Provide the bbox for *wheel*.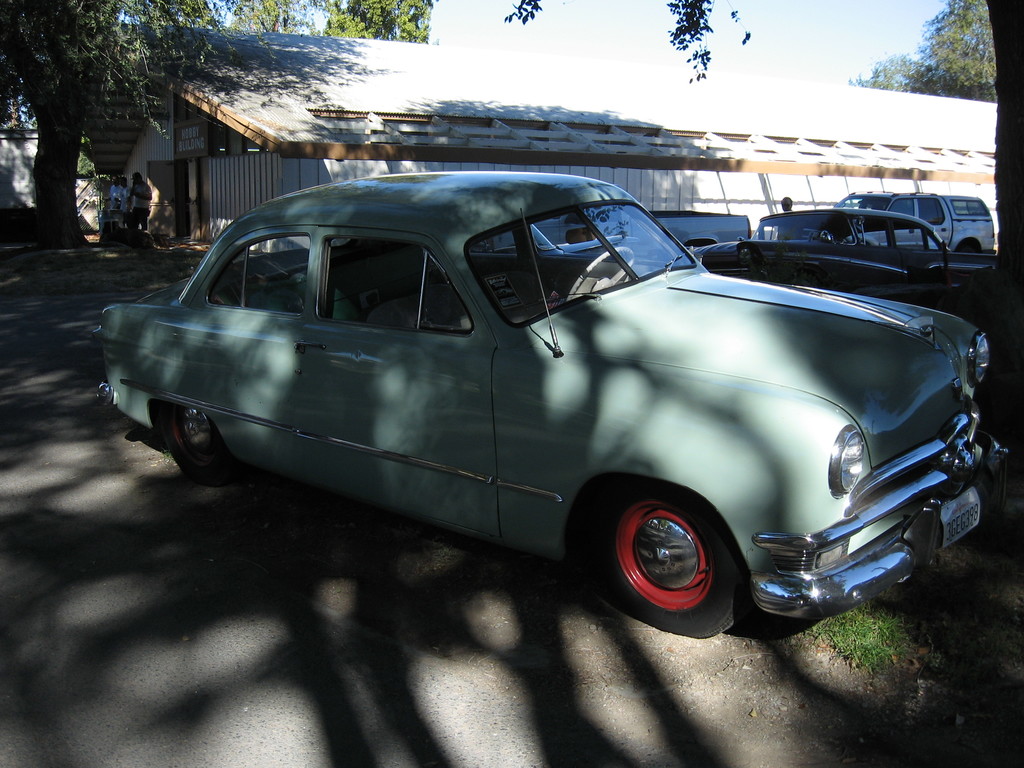
detection(602, 485, 748, 639).
